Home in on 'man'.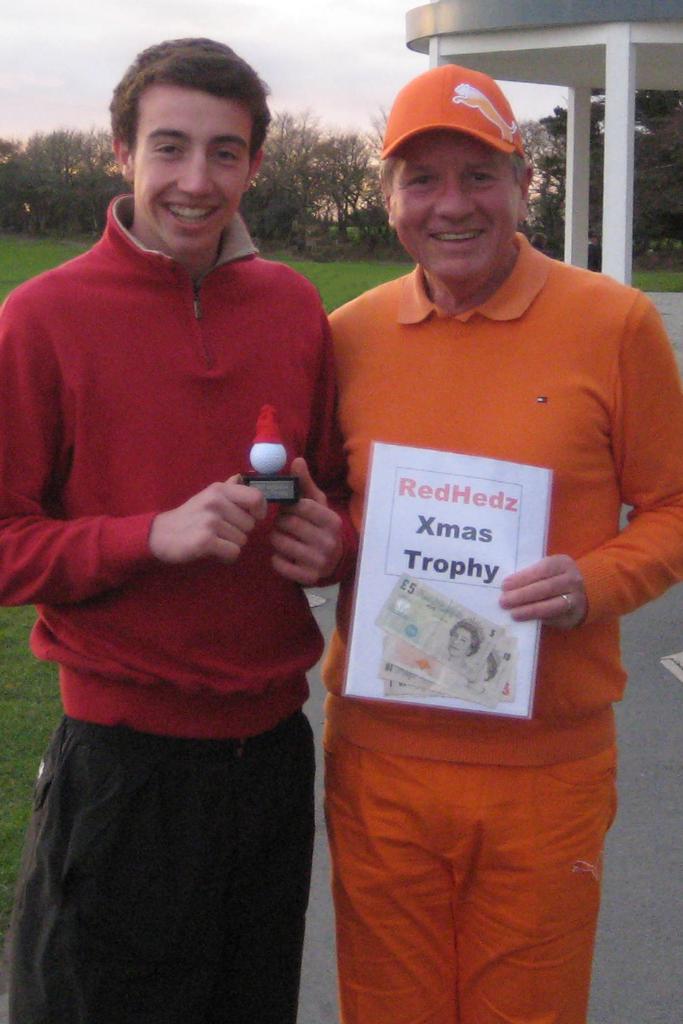
Homed in at pyautogui.locateOnScreen(290, 69, 668, 973).
